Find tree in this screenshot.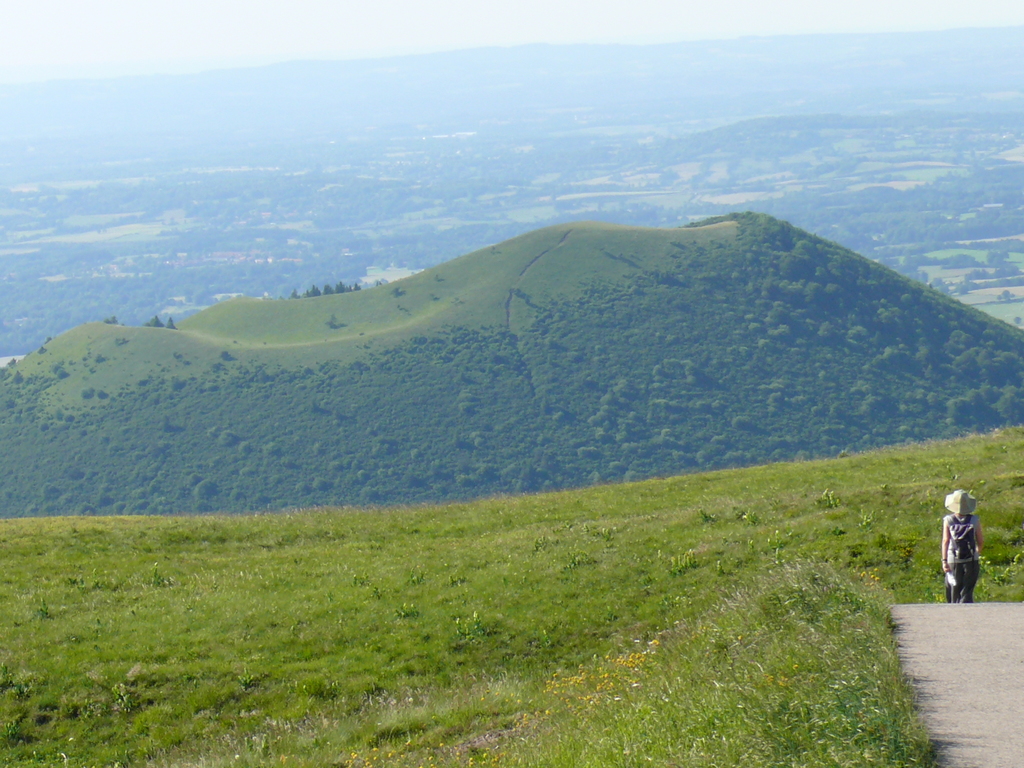
The bounding box for tree is [285,286,319,298].
